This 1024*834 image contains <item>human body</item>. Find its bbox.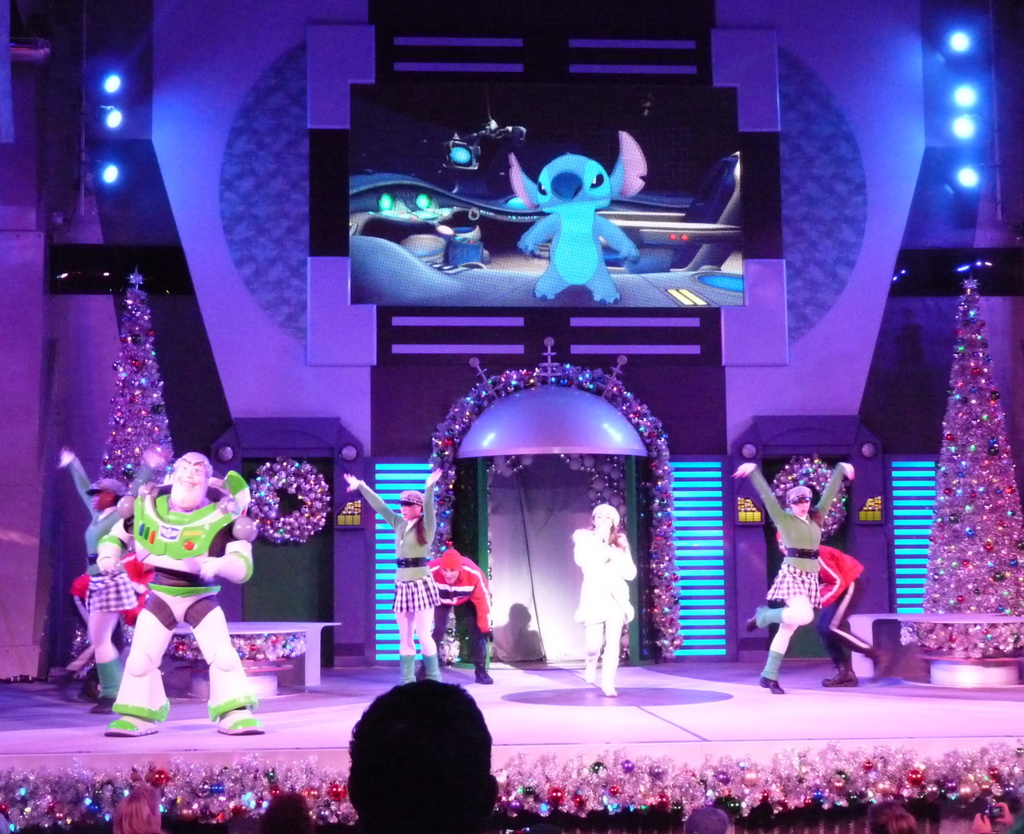
locate(429, 536, 492, 675).
